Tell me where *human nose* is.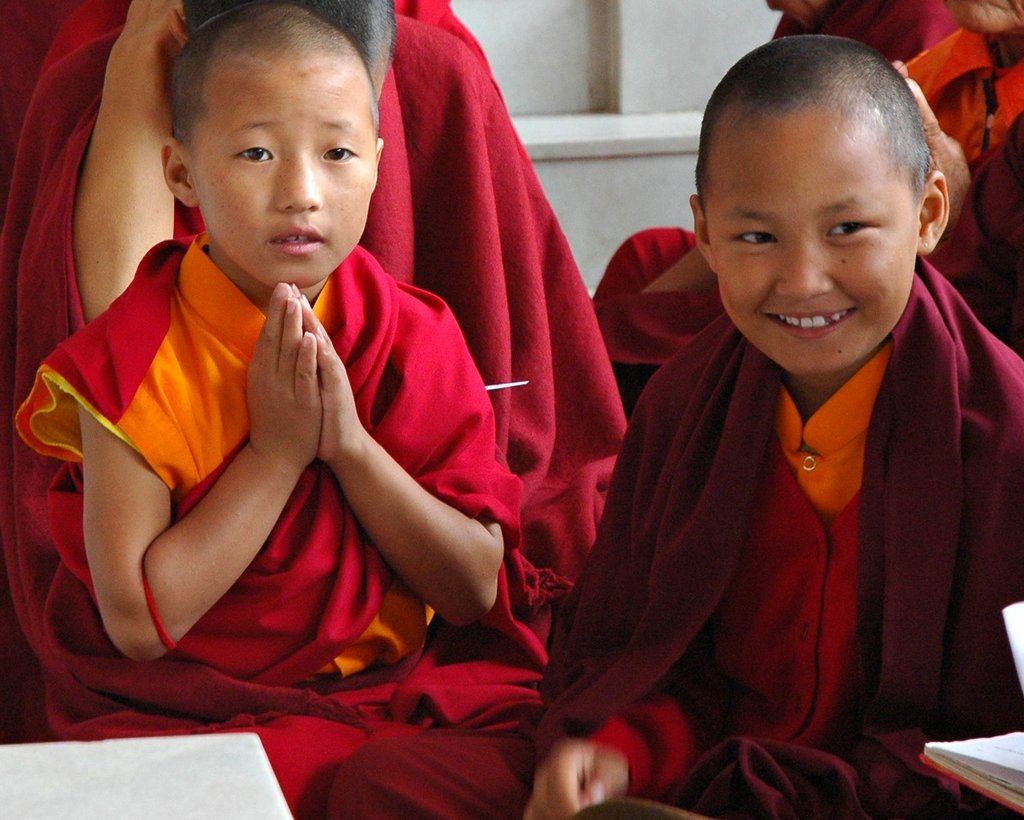
*human nose* is at rect(276, 155, 324, 215).
